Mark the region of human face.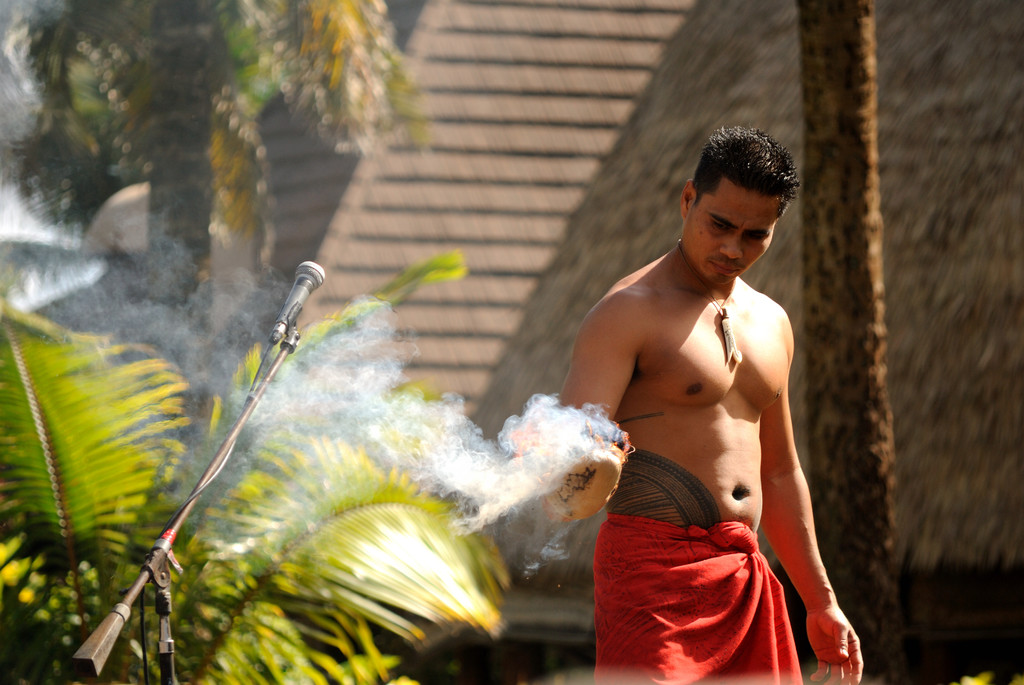
Region: detection(689, 187, 786, 286).
